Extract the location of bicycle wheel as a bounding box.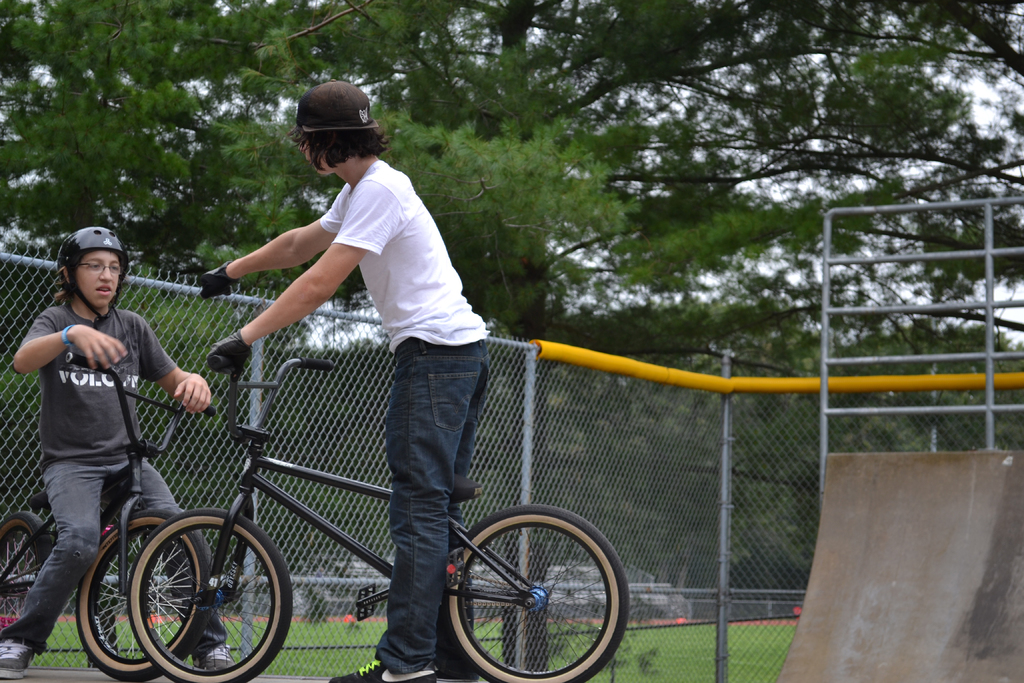
region(74, 507, 214, 682).
